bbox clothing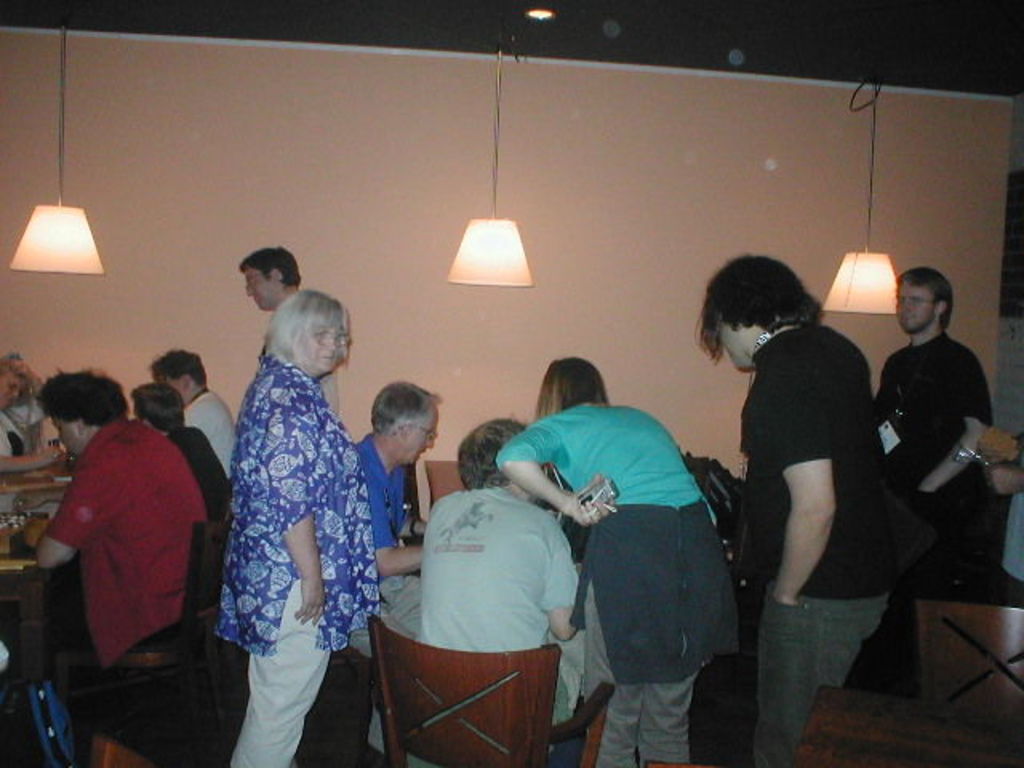
rect(419, 482, 584, 720)
